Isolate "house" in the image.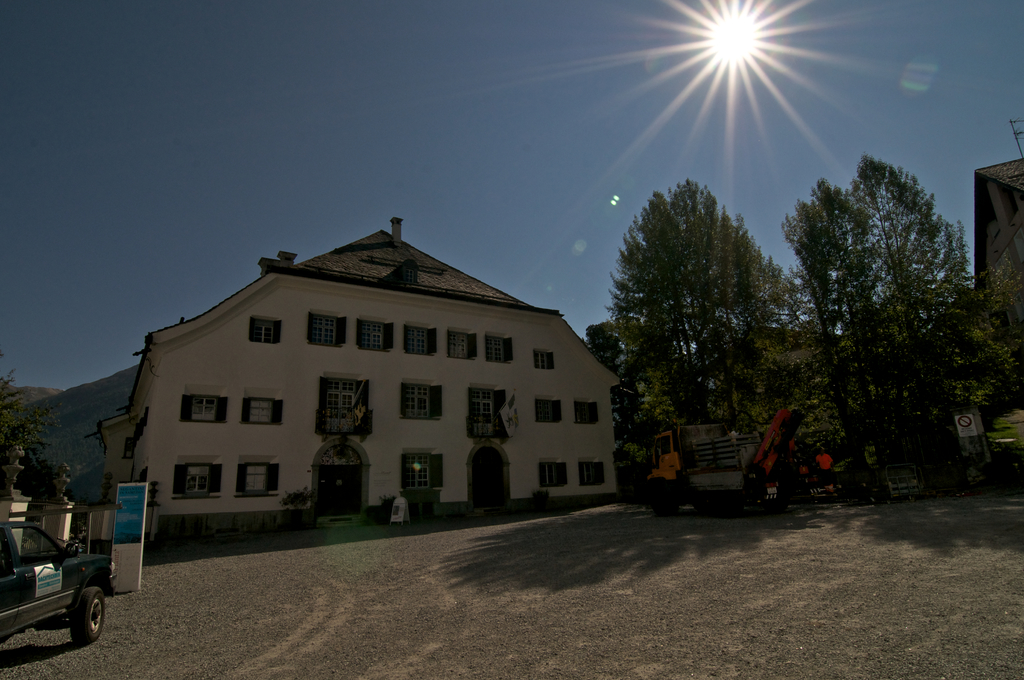
Isolated region: locate(91, 204, 673, 531).
